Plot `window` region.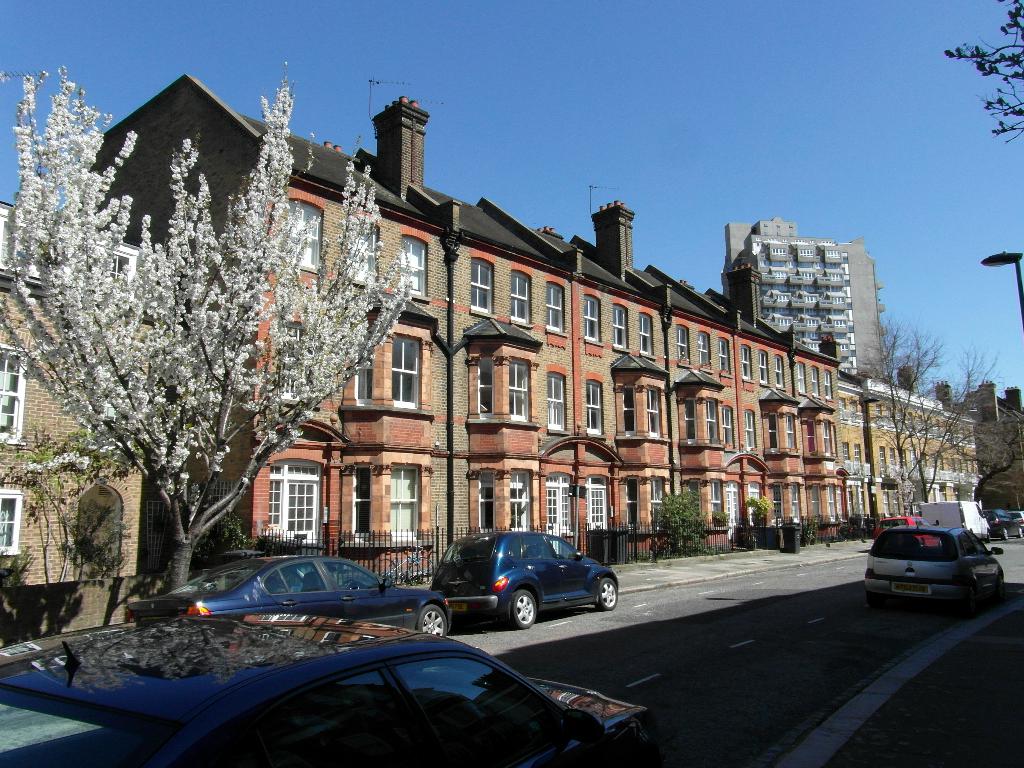
Plotted at [0, 484, 22, 553].
